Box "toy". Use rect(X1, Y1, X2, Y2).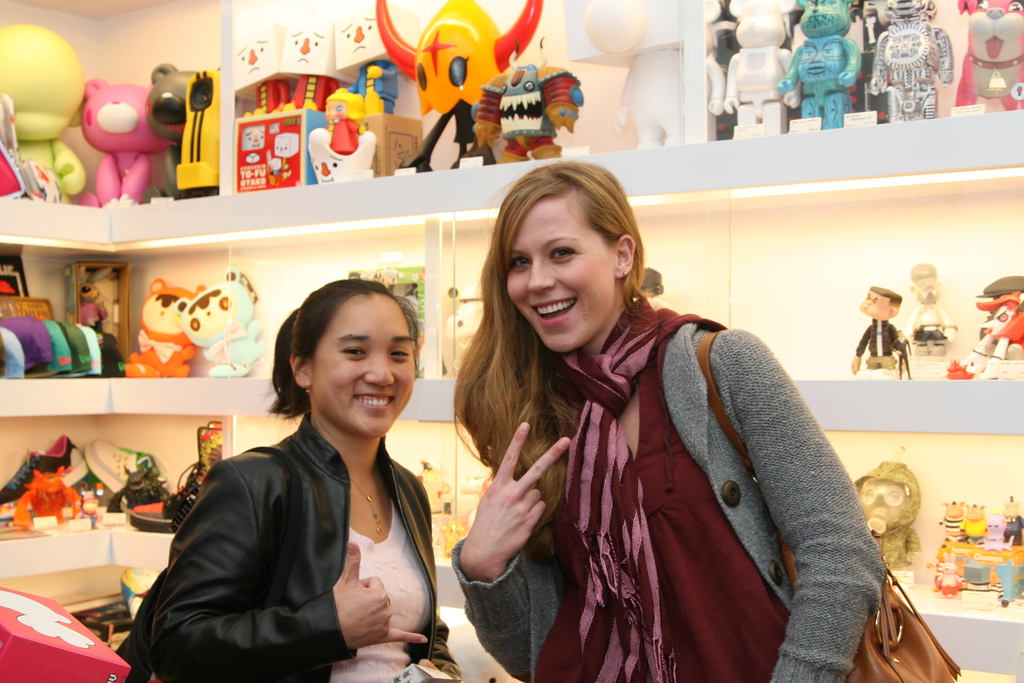
rect(472, 54, 584, 172).
